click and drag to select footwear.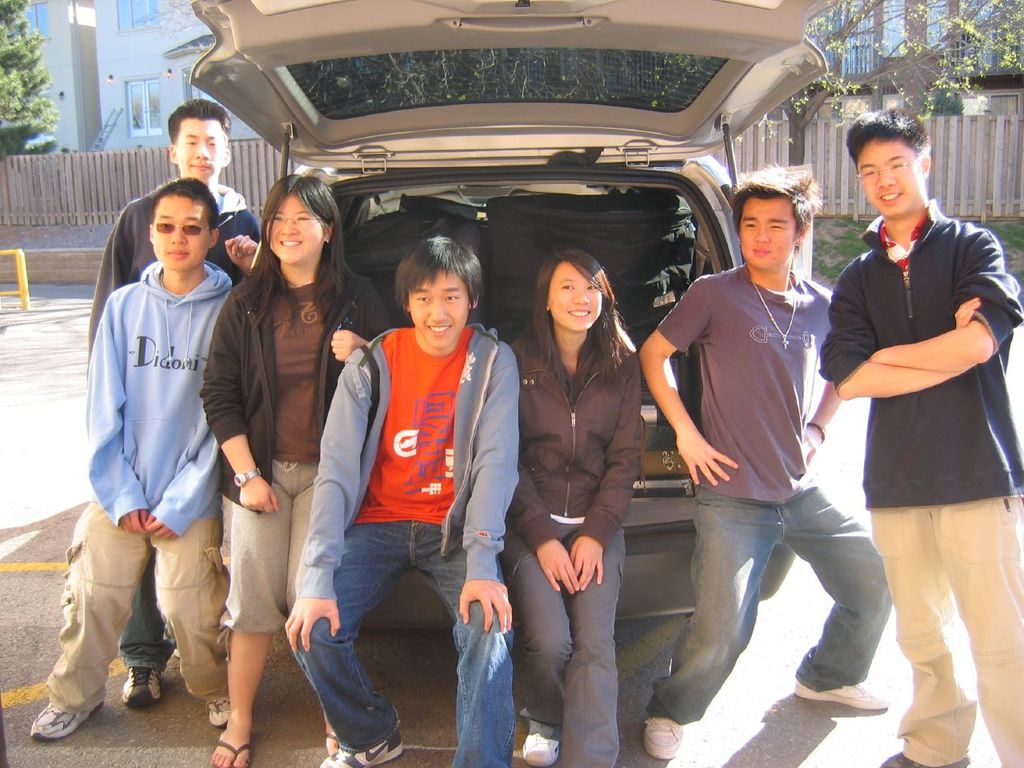
Selection: [208, 696, 234, 730].
